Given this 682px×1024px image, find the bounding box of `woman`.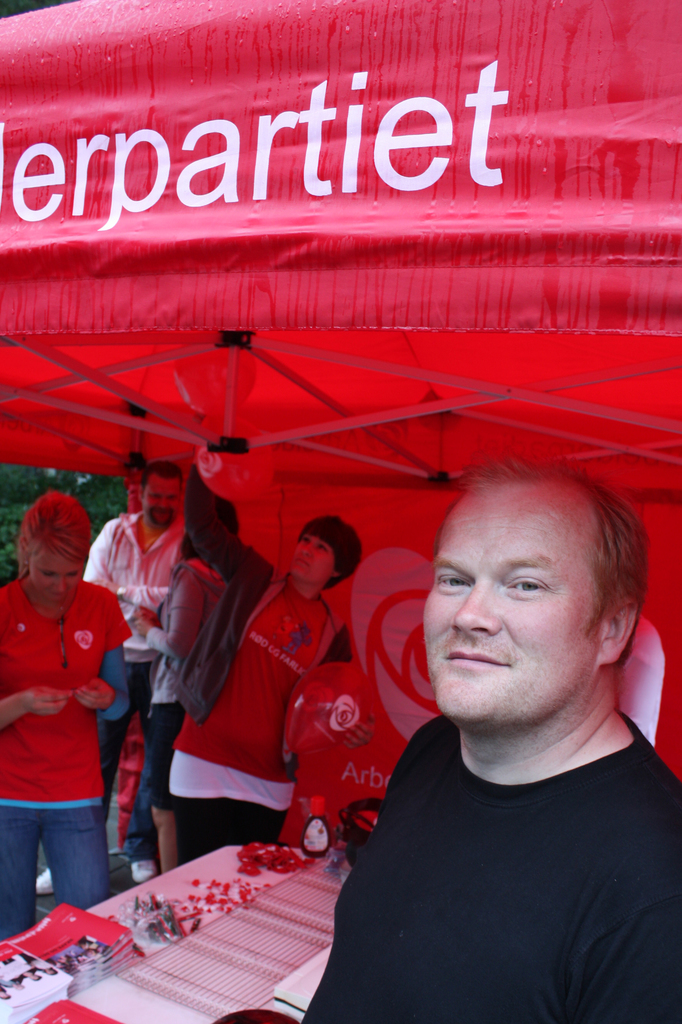
(x1=6, y1=470, x2=150, y2=946).
